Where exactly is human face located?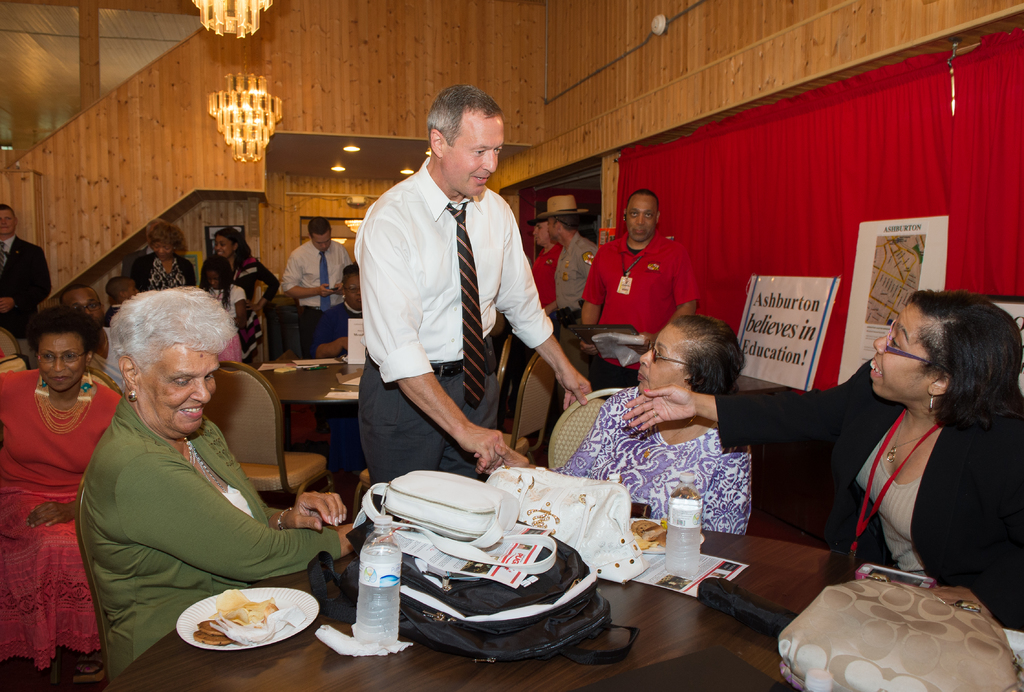
Its bounding box is 444/115/504/198.
